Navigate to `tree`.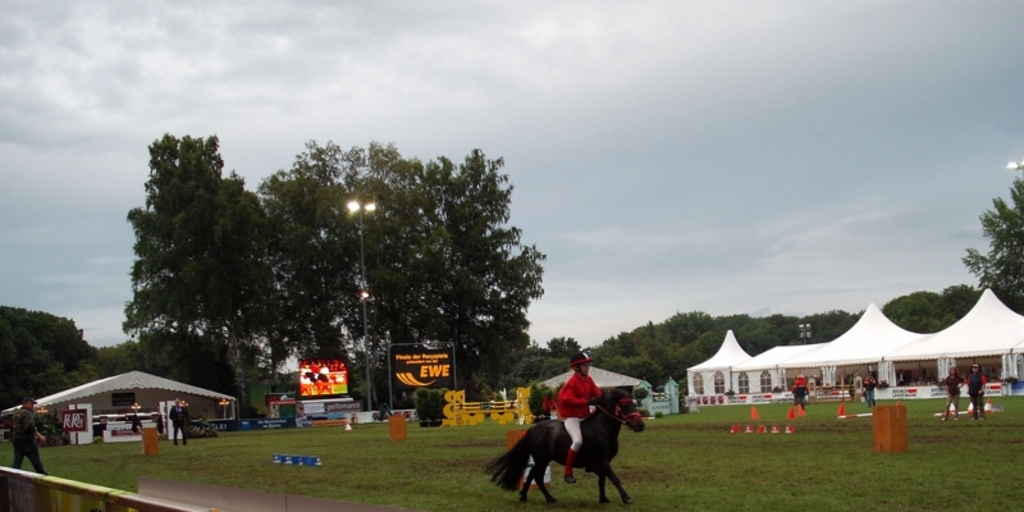
Navigation target: [left=956, top=179, right=1023, bottom=332].
